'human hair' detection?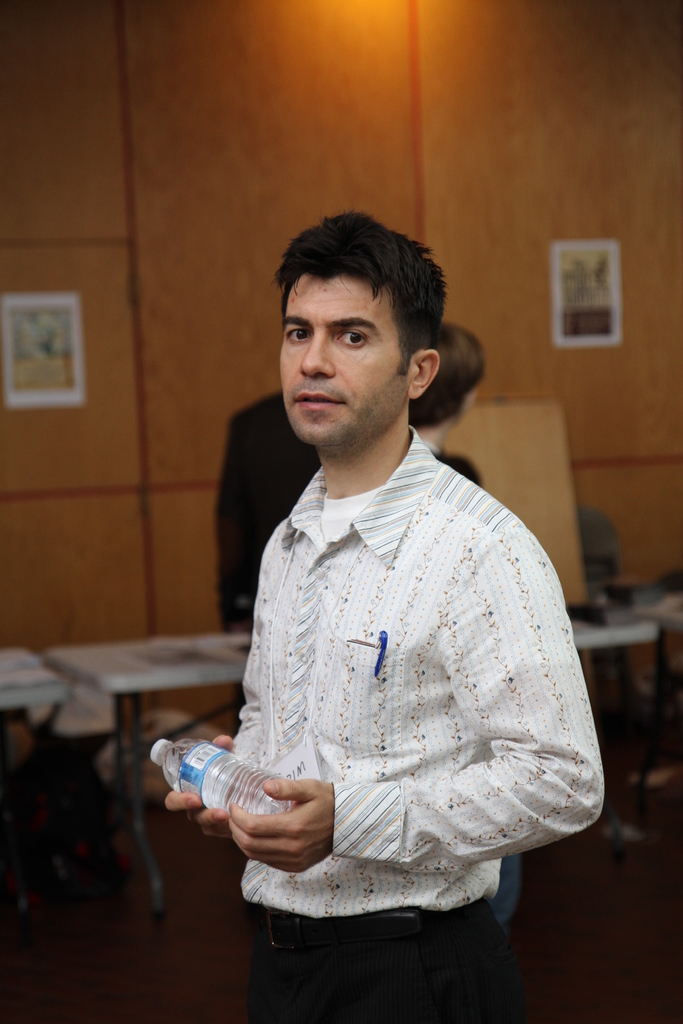
region(407, 324, 484, 428)
